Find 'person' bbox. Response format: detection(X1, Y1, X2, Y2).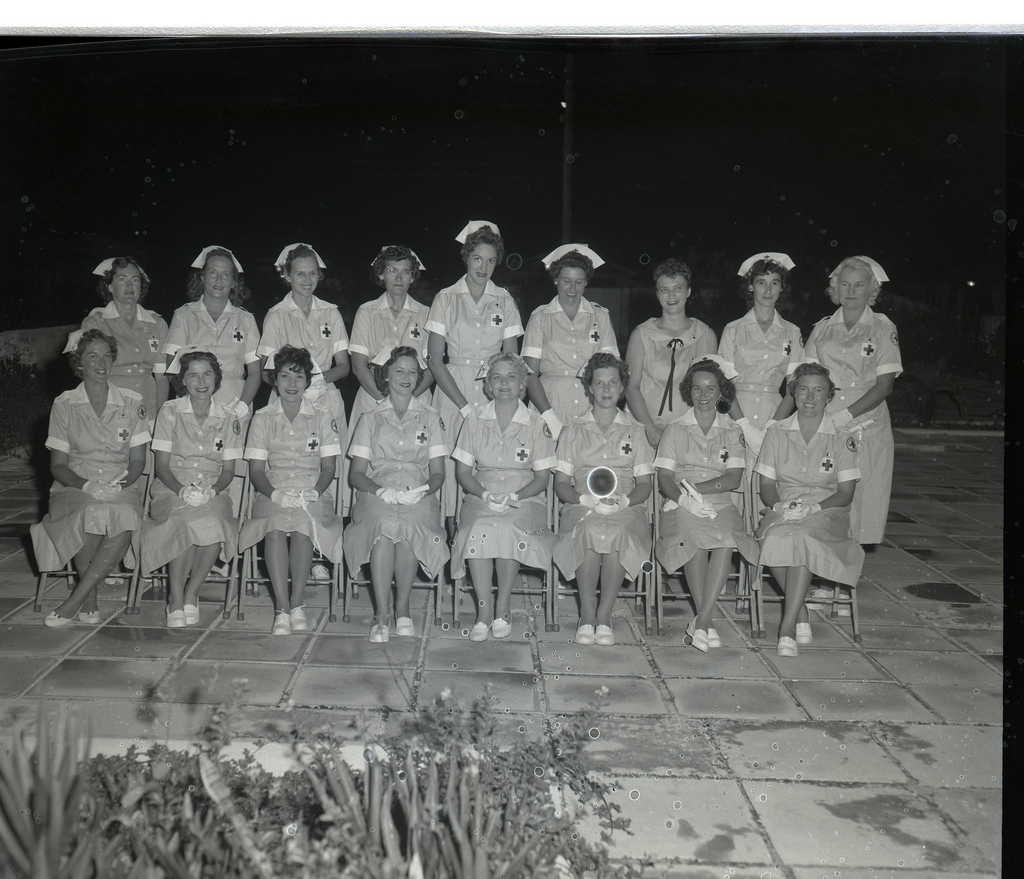
detection(548, 351, 656, 644).
